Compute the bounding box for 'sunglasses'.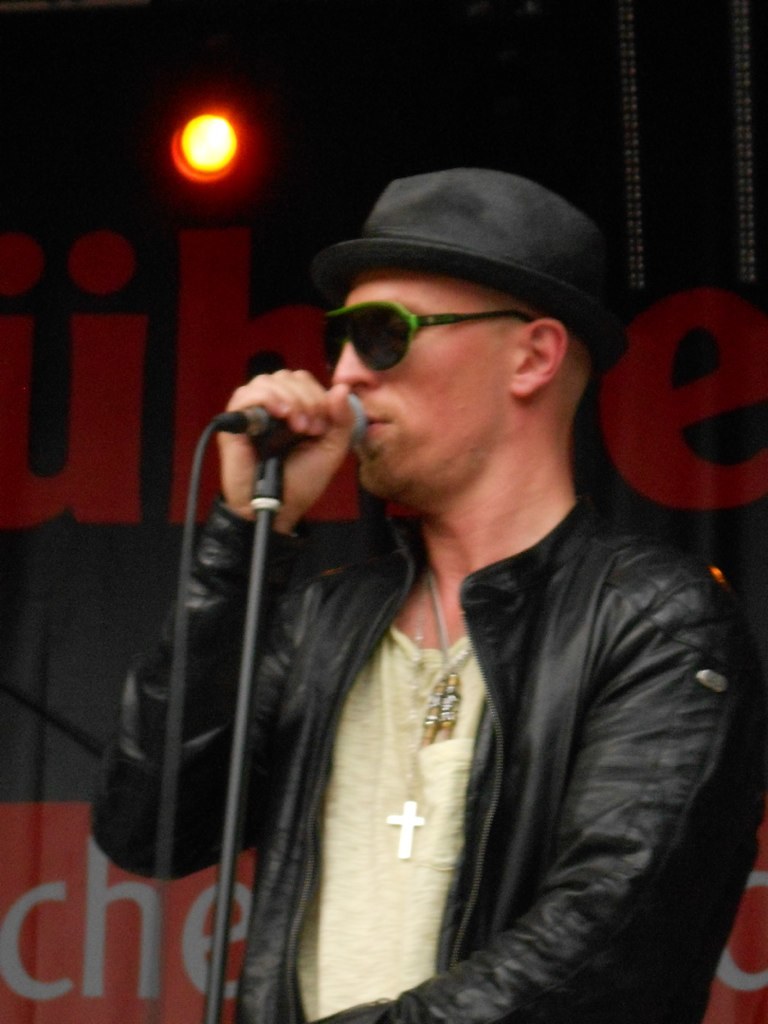
<box>324,306,531,374</box>.
